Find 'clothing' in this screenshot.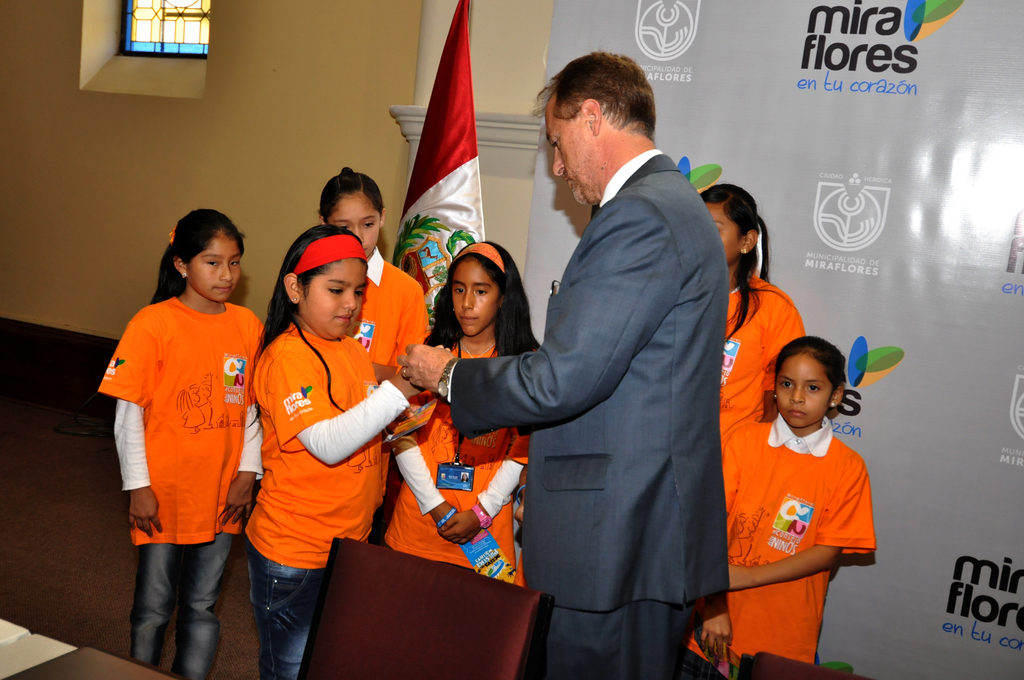
The bounding box for 'clothing' is crop(448, 147, 721, 679).
